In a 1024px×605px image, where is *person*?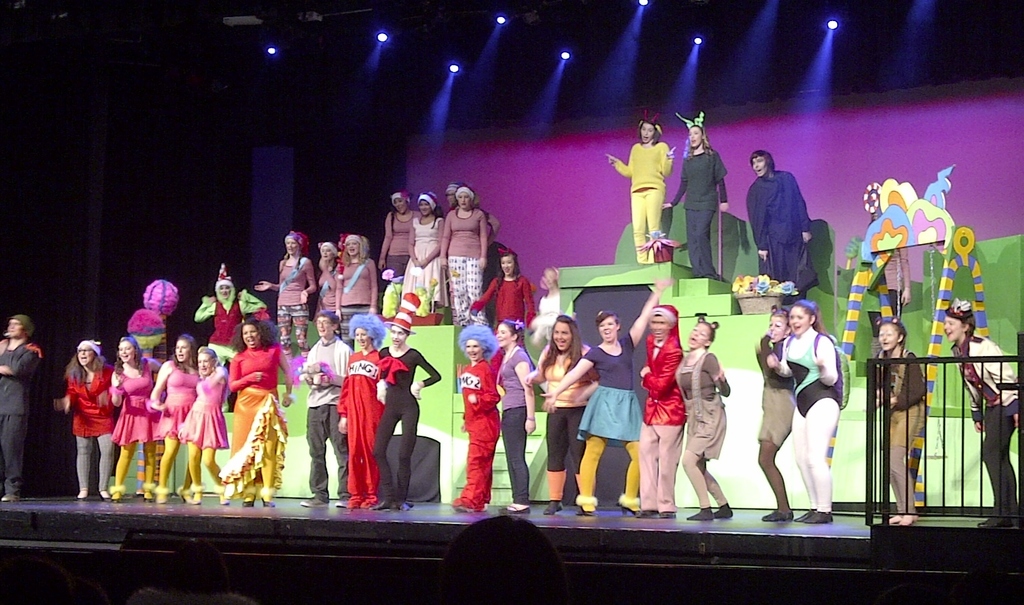
l=330, t=237, r=377, b=341.
